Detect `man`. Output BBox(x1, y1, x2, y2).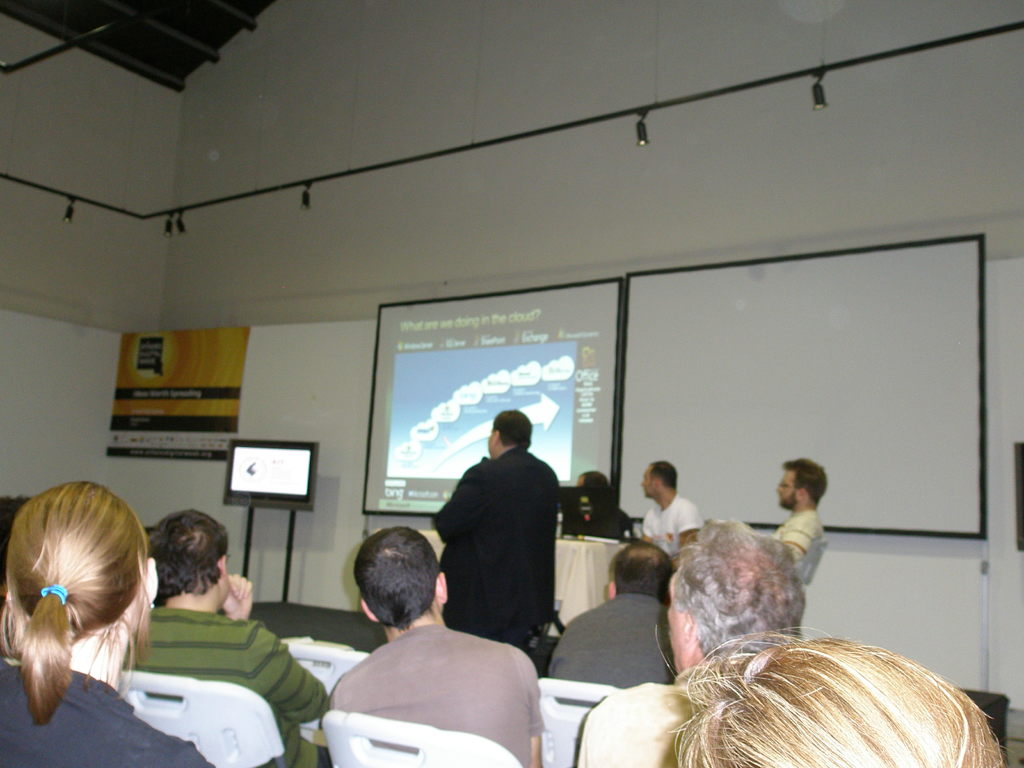
BBox(433, 414, 575, 684).
